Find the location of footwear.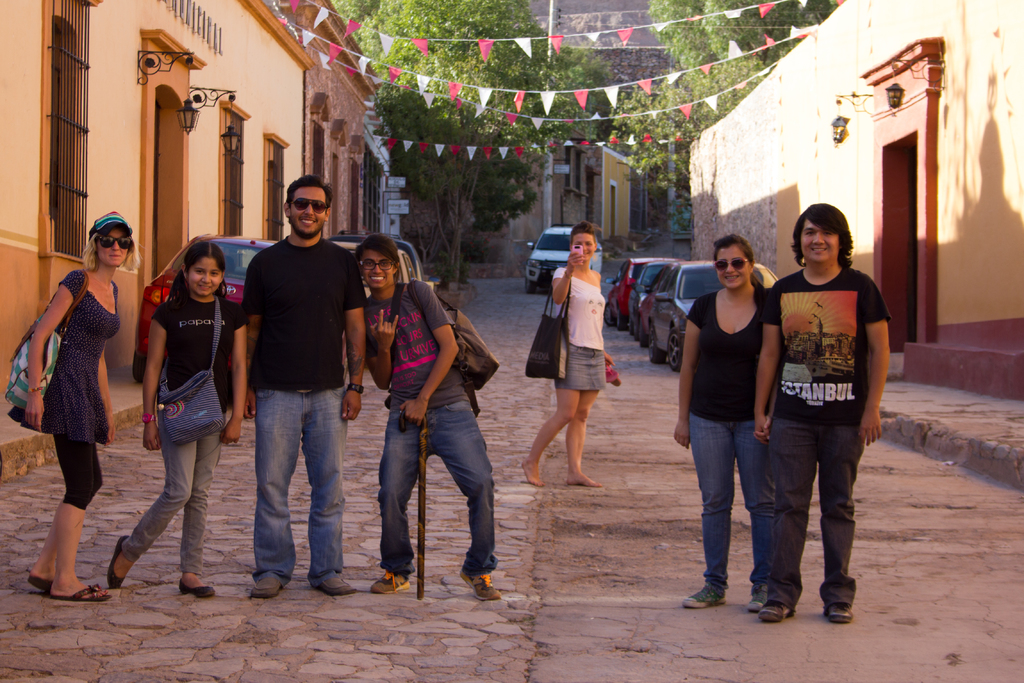
Location: box(314, 572, 358, 595).
